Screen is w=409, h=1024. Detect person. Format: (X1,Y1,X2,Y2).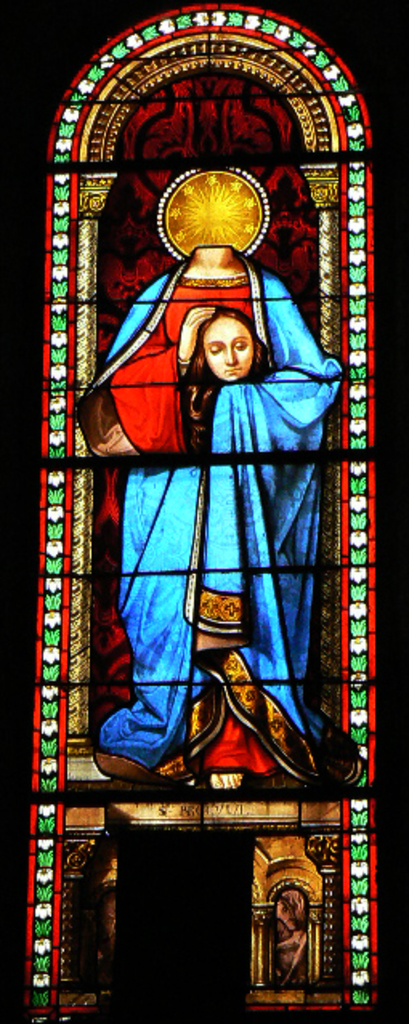
(77,99,340,843).
